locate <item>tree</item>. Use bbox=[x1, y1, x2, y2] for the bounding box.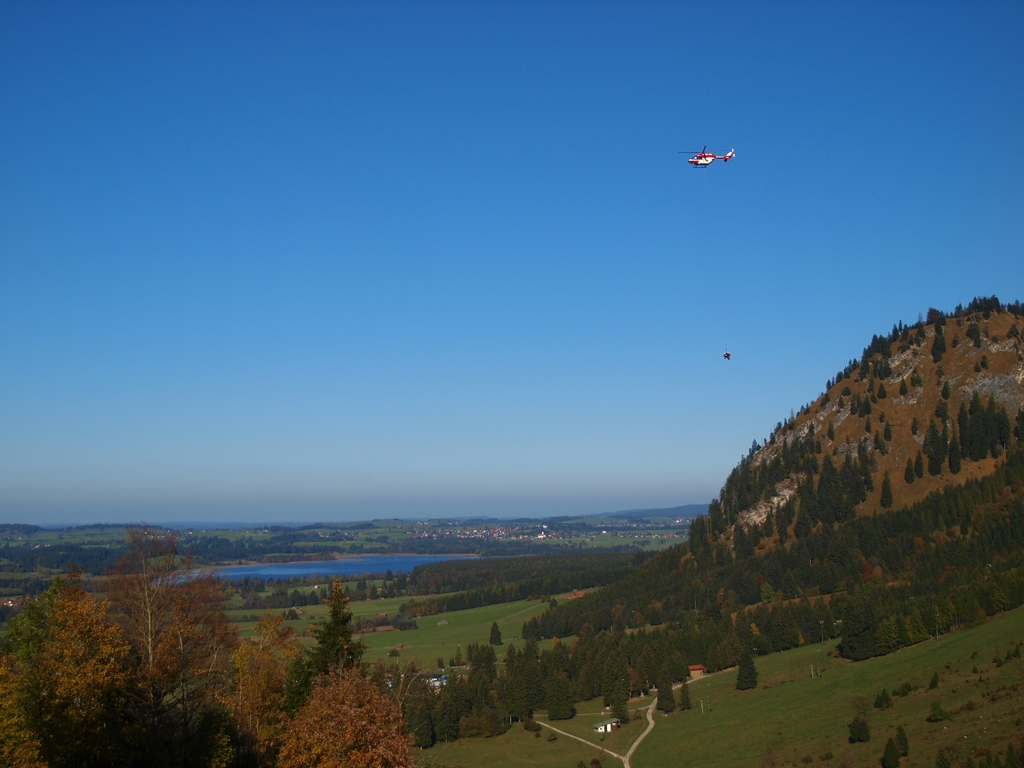
bbox=[893, 727, 911, 756].
